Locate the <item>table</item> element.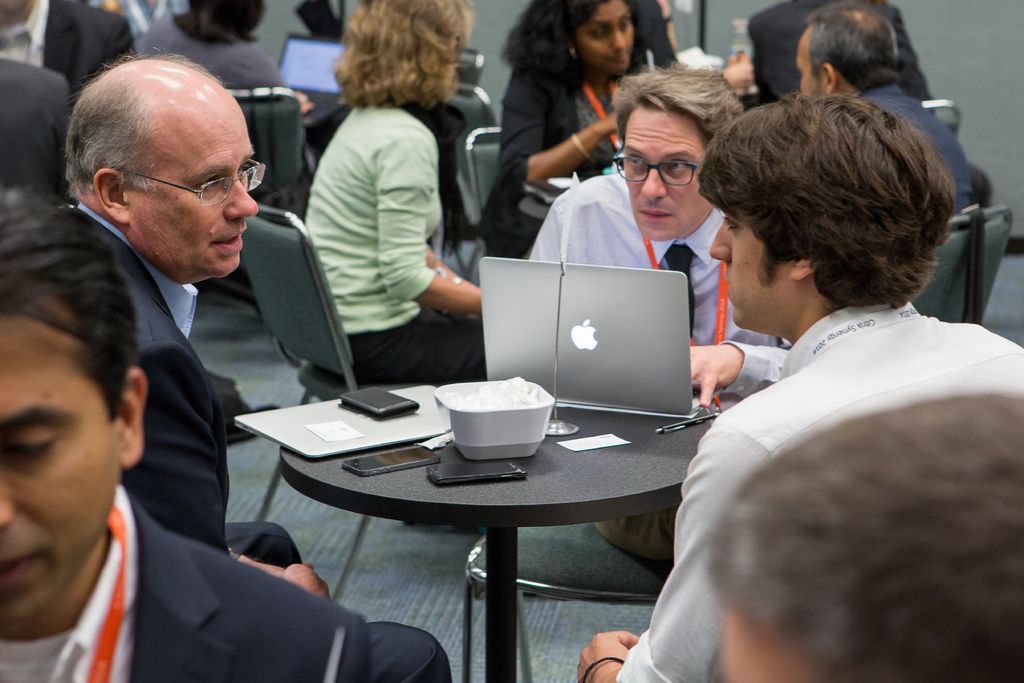
Element bbox: x1=270 y1=363 x2=717 y2=675.
